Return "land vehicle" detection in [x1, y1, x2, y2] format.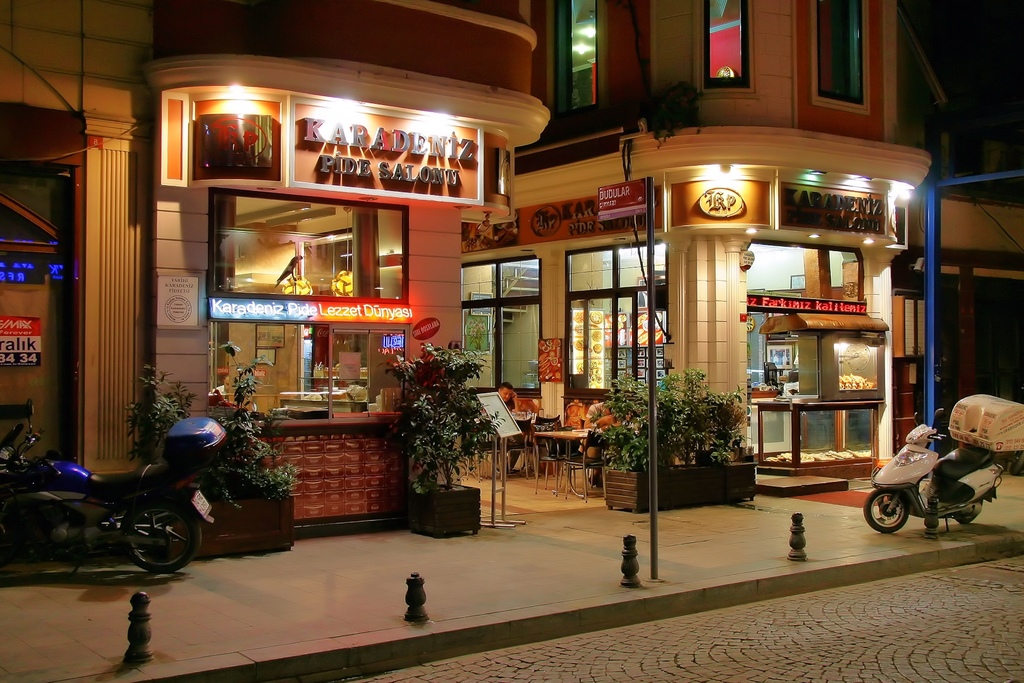
[866, 413, 1004, 552].
